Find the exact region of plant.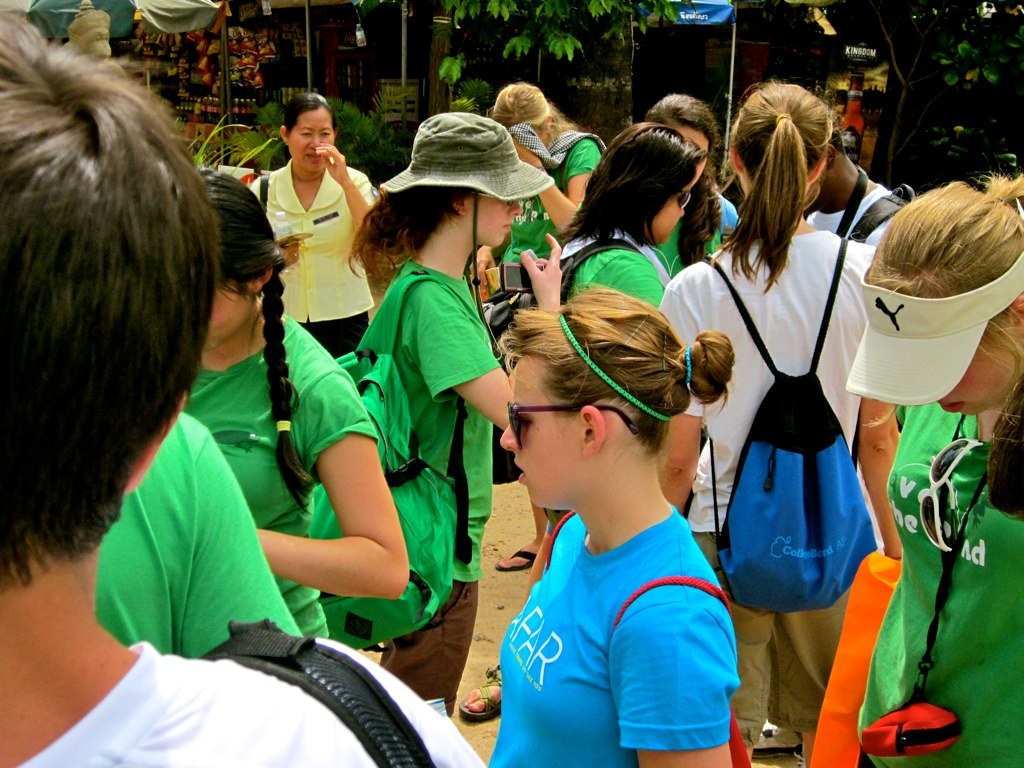
Exact region: 320,92,401,189.
